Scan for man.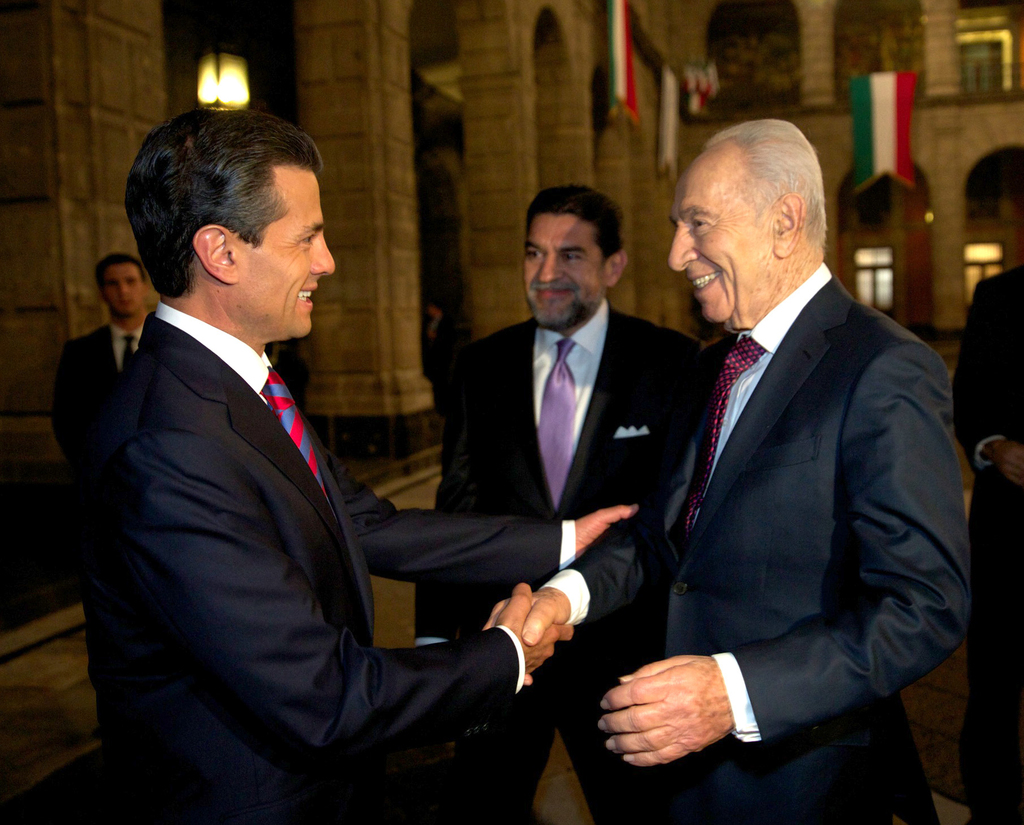
Scan result: x1=50 y1=250 x2=152 y2=678.
